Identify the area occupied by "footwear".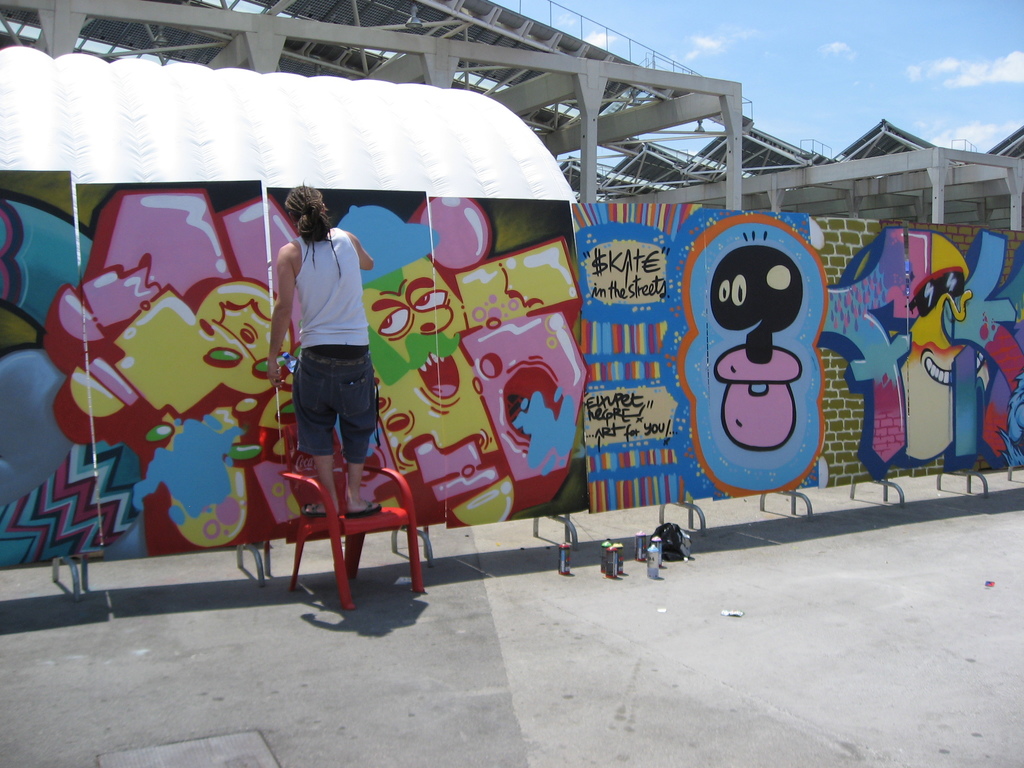
Area: <region>299, 501, 330, 517</region>.
